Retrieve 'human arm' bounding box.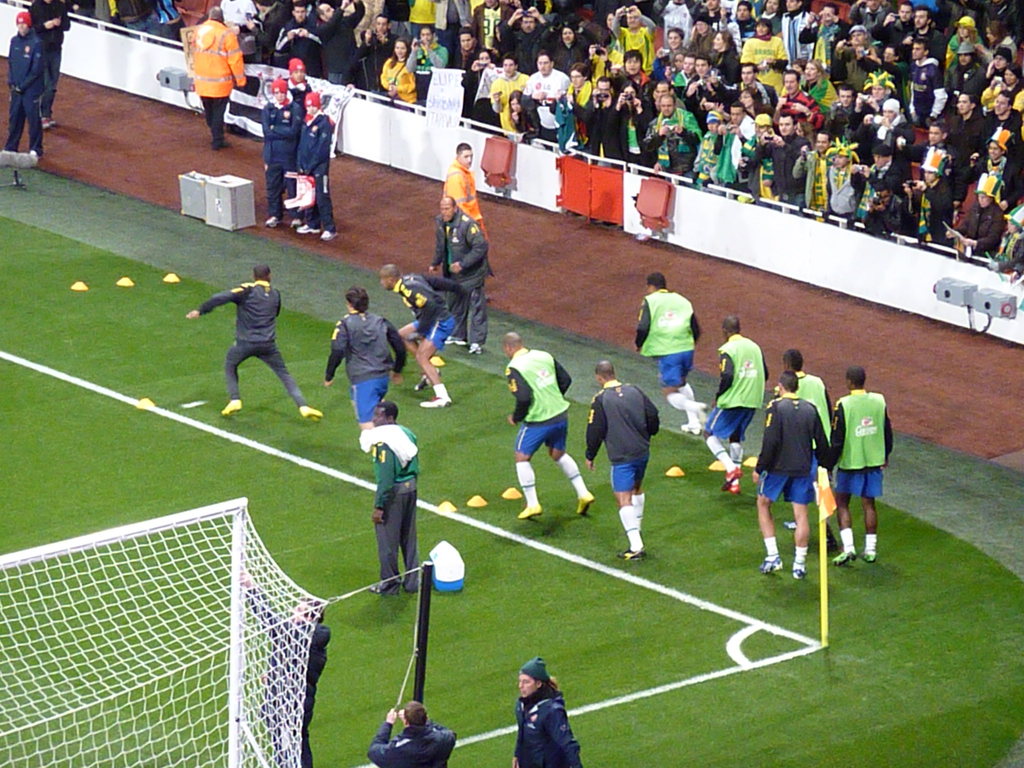
Bounding box: <region>419, 276, 468, 298</region>.
